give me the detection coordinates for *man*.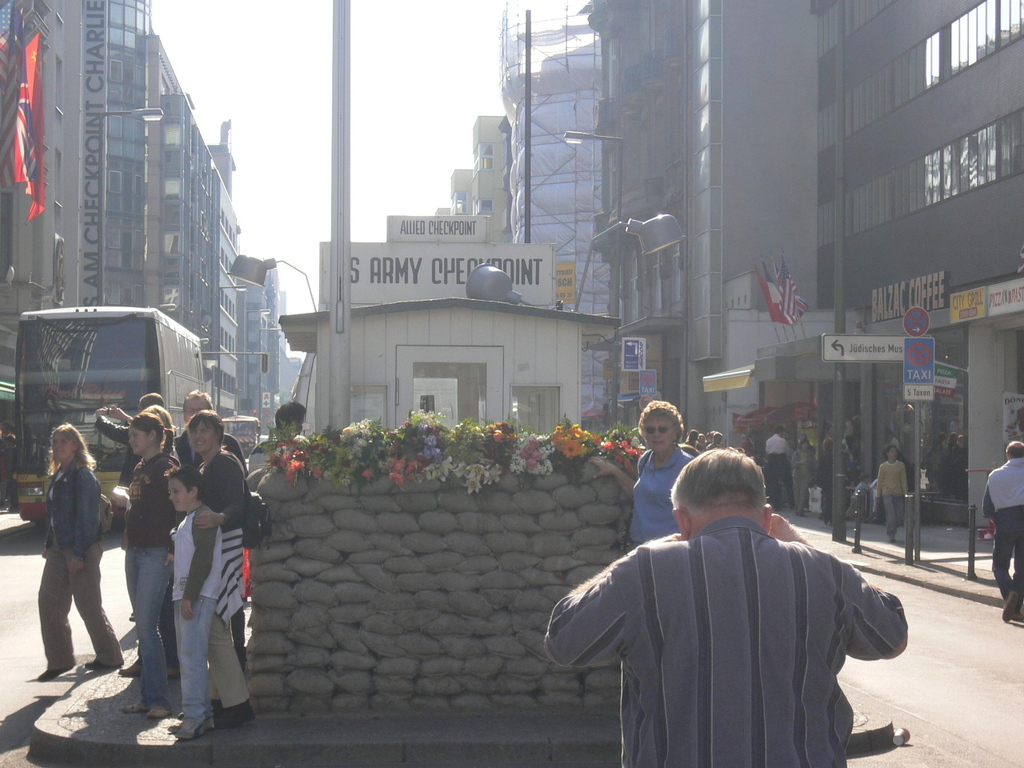
box(766, 428, 790, 510).
